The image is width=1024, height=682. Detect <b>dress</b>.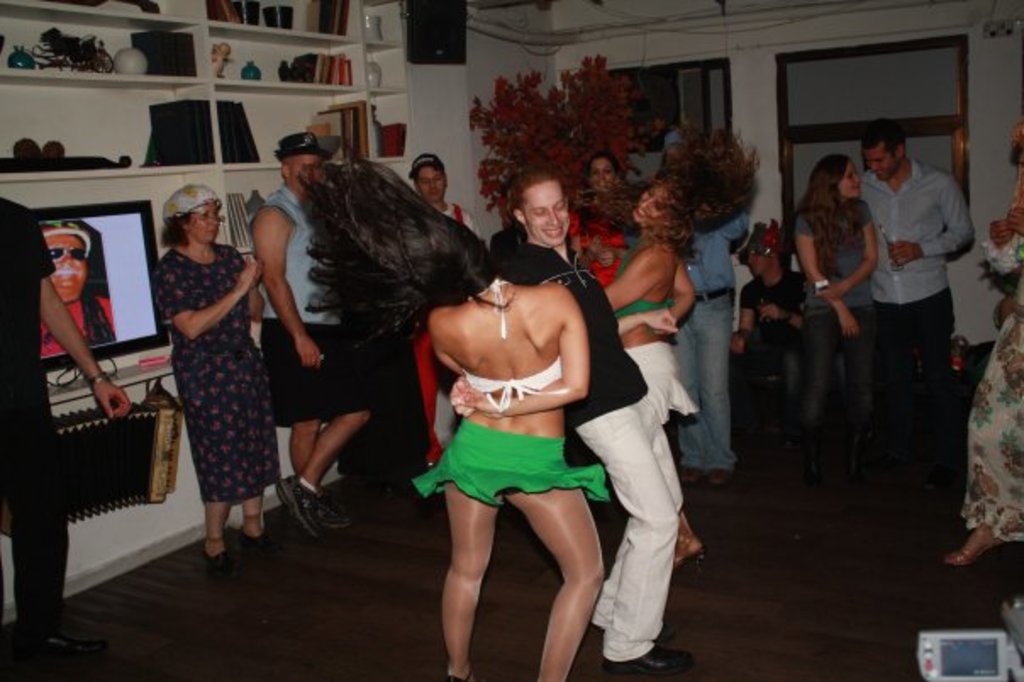
Detection: pyautogui.locateOnScreen(960, 229, 1022, 539).
